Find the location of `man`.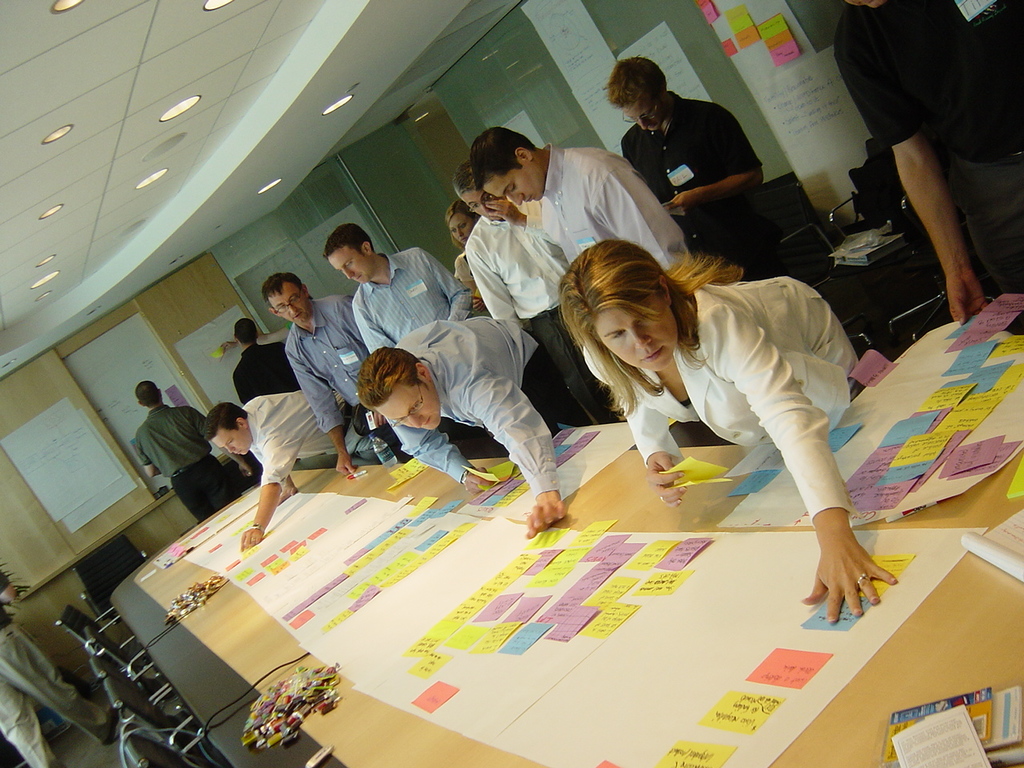
Location: <box>233,319,299,402</box>.
